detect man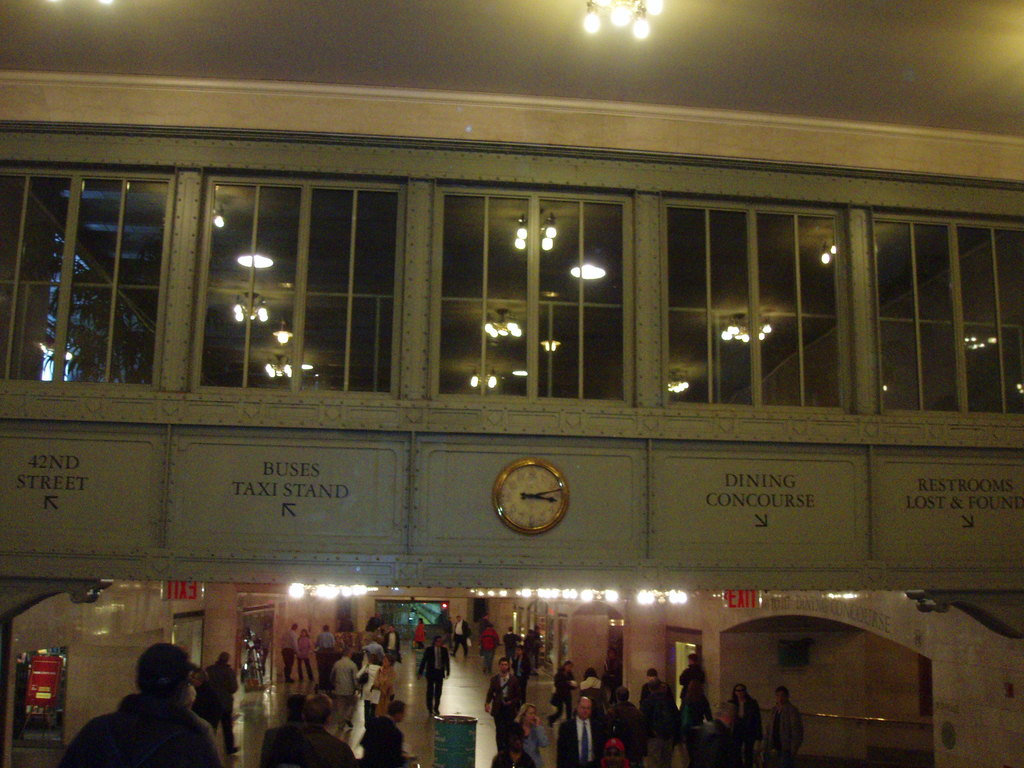
bbox(359, 692, 419, 767)
